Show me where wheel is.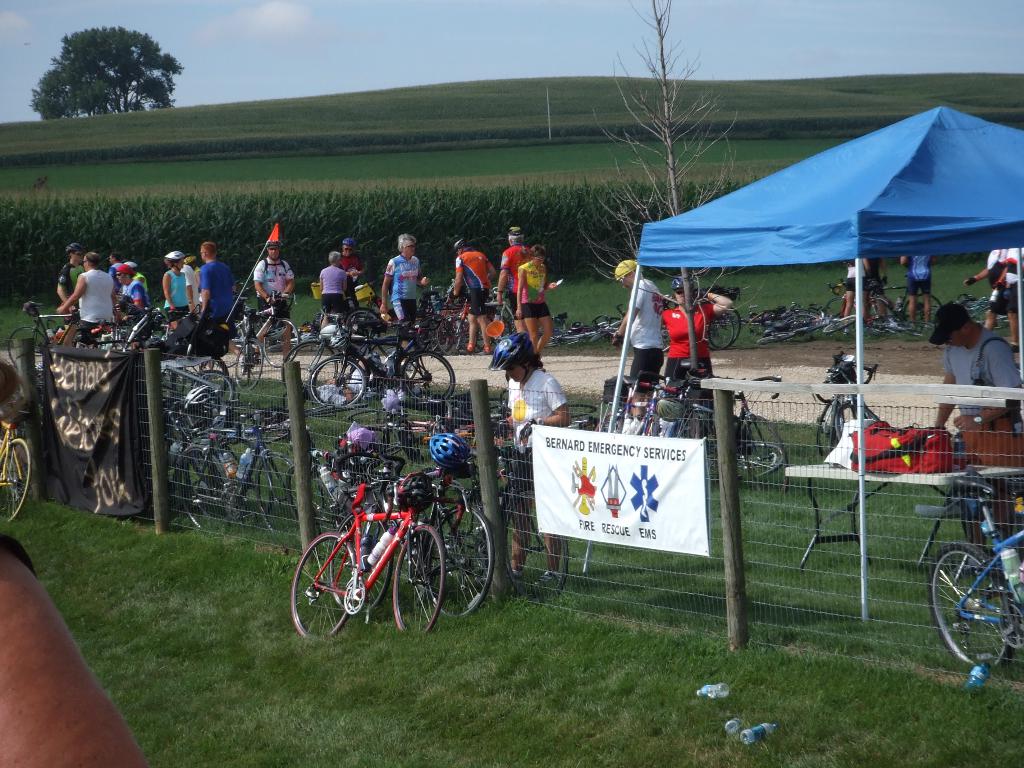
wheel is at region(178, 448, 227, 534).
